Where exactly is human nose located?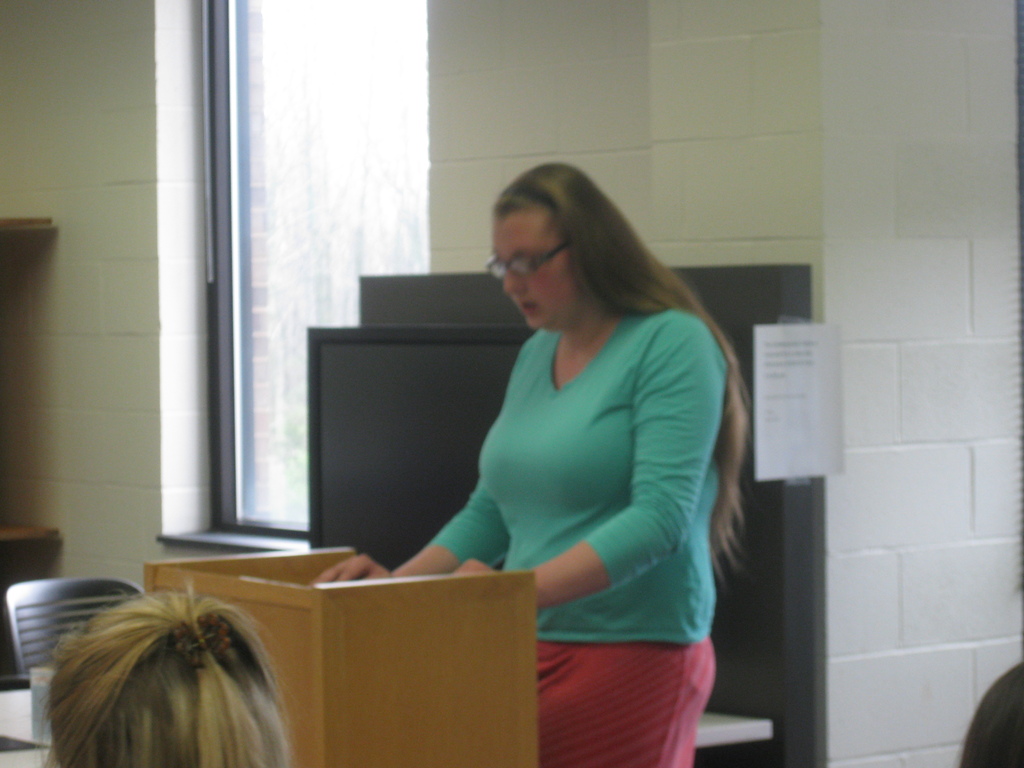
Its bounding box is bbox=[501, 269, 524, 294].
